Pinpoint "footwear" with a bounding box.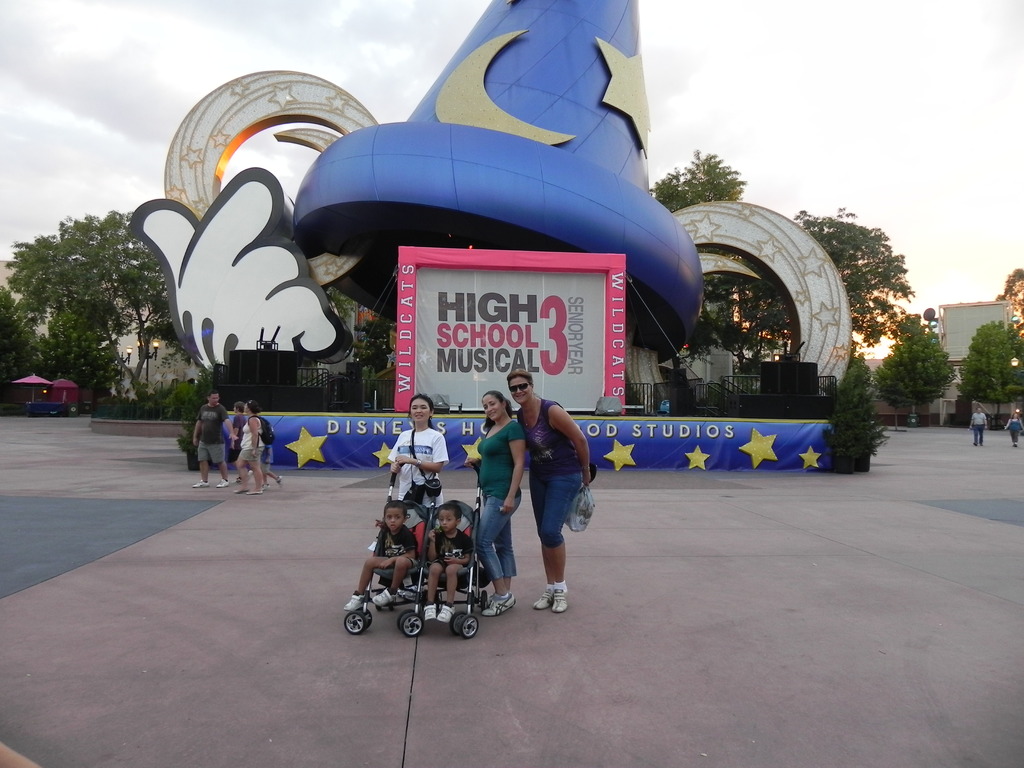
439,604,454,621.
